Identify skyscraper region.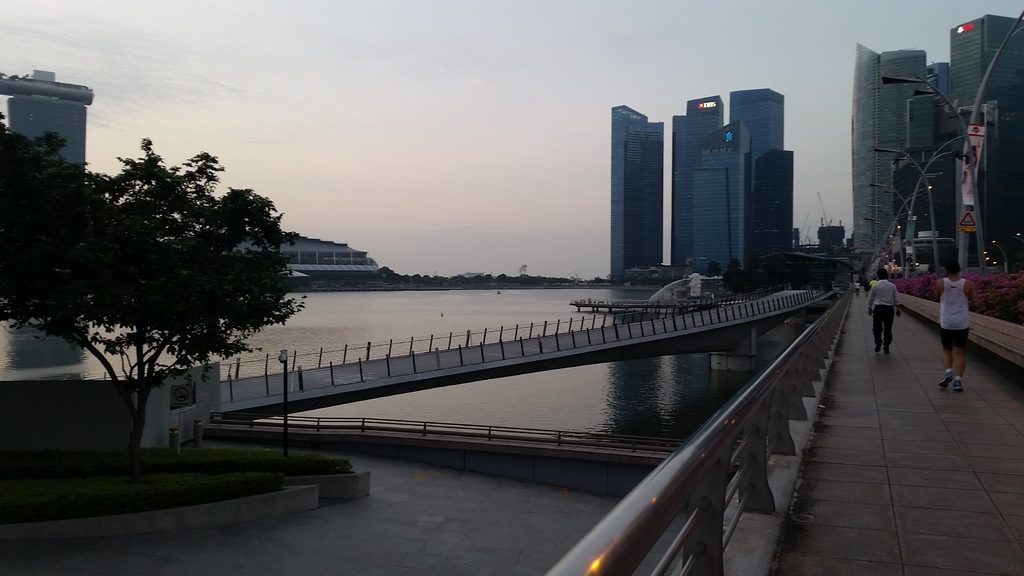
Region: <bbox>692, 113, 751, 269</bbox>.
